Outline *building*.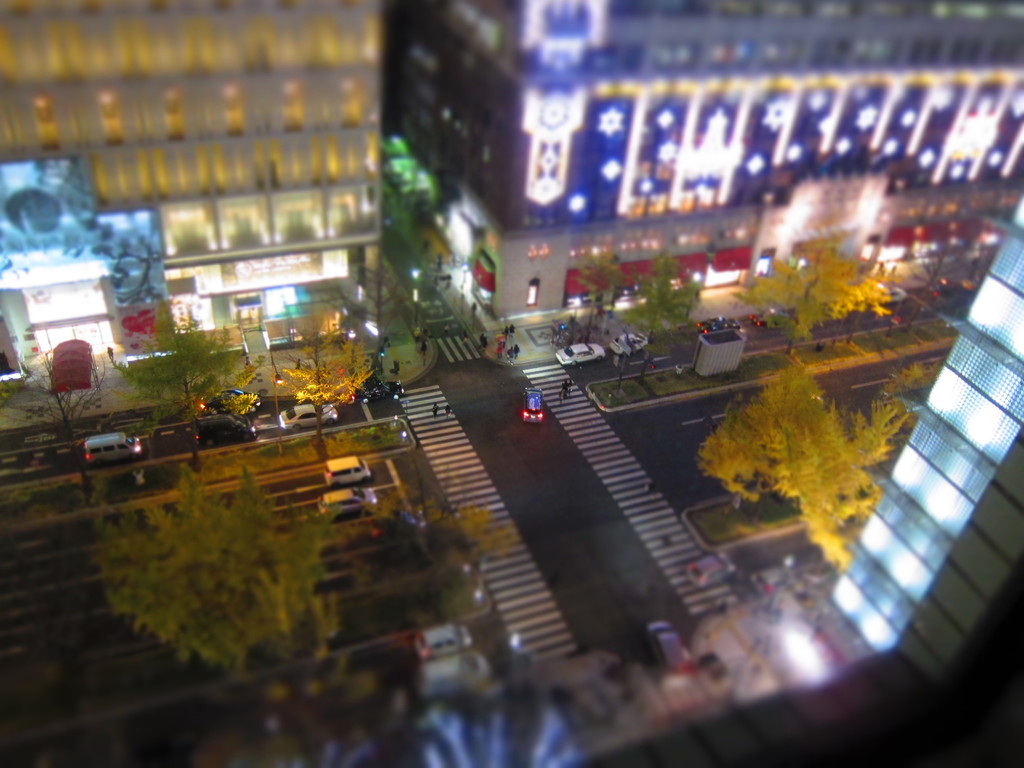
Outline: select_region(396, 0, 1023, 338).
